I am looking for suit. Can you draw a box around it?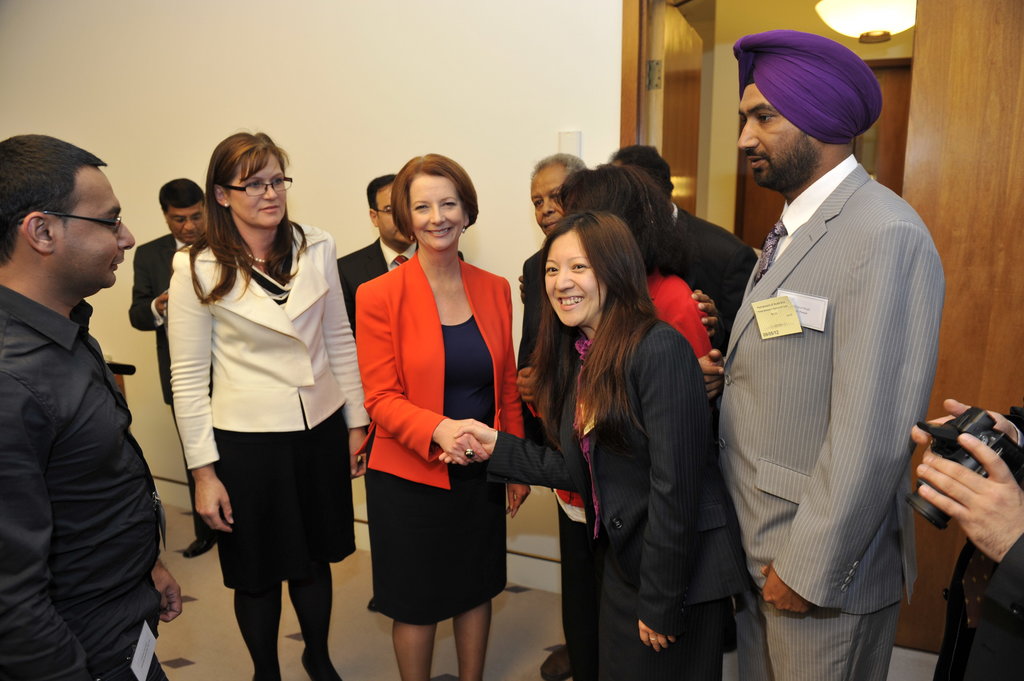
Sure, the bounding box is crop(724, 60, 951, 675).
